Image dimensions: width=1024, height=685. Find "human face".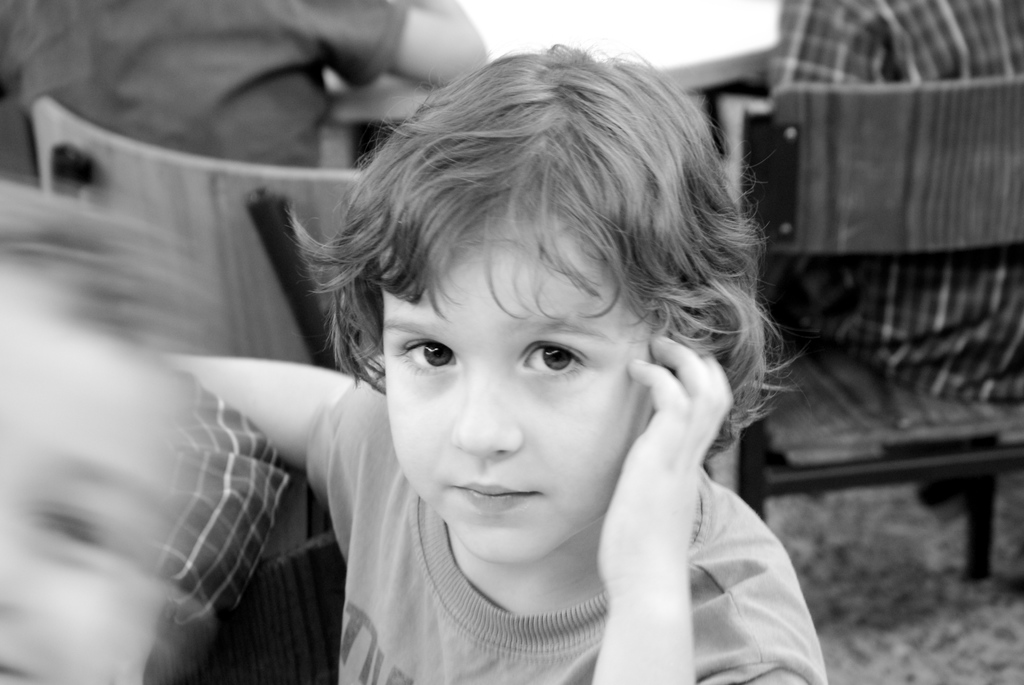
<box>356,165,695,558</box>.
